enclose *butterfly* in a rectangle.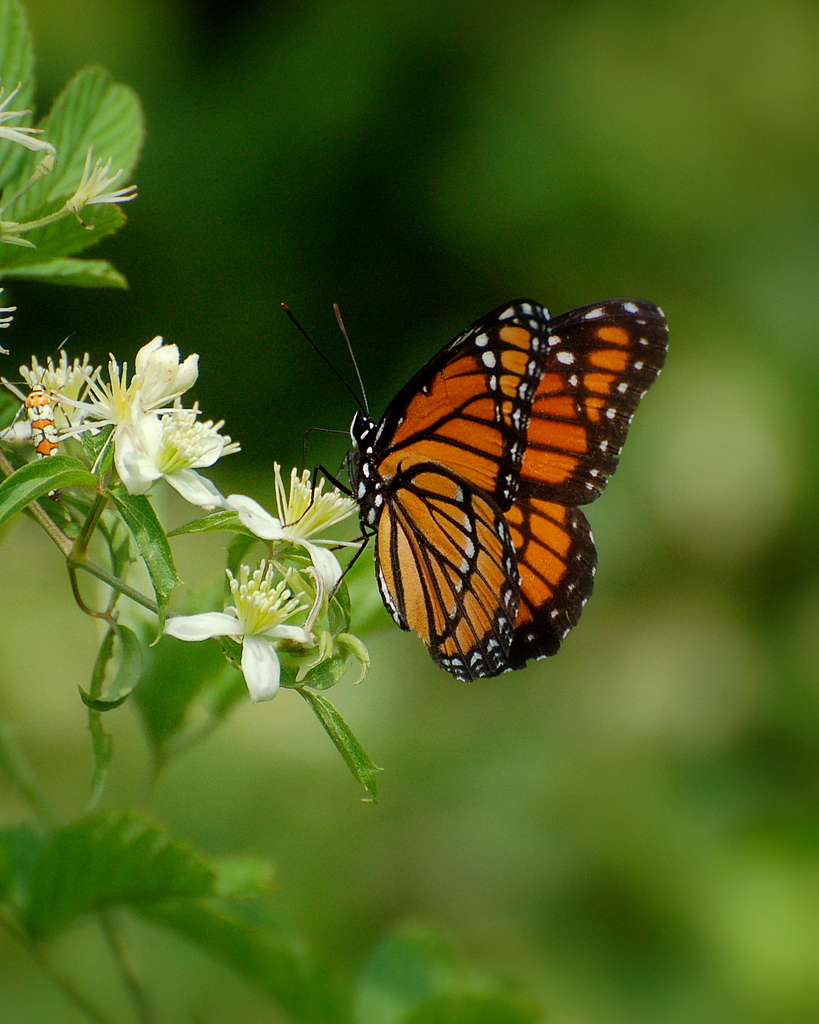
285,293,668,678.
